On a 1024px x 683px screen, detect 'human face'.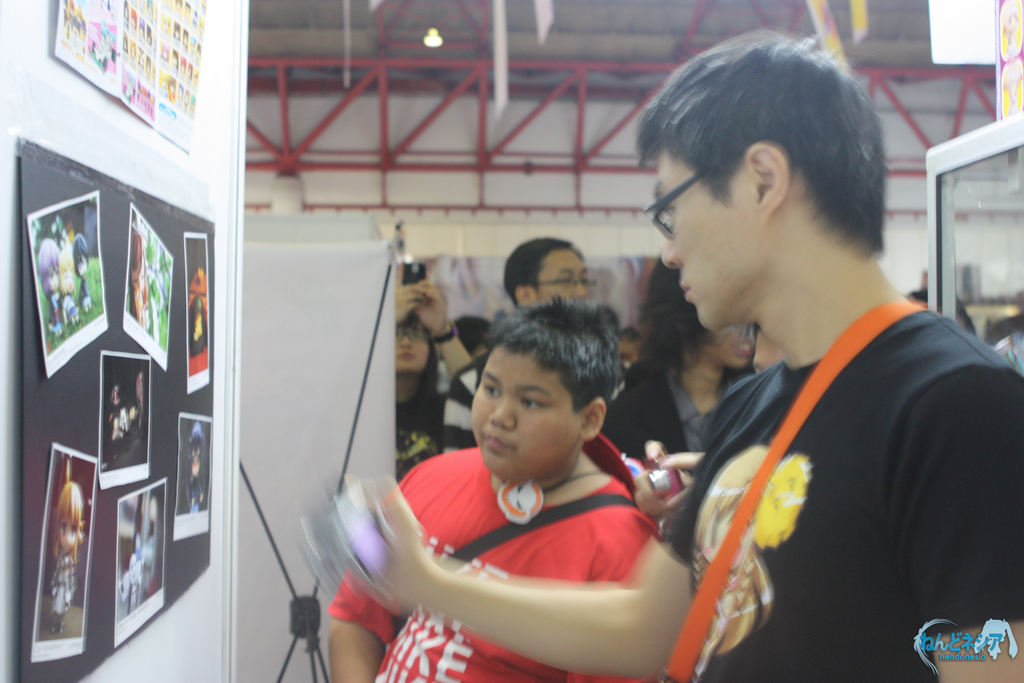
<region>659, 144, 764, 334</region>.
